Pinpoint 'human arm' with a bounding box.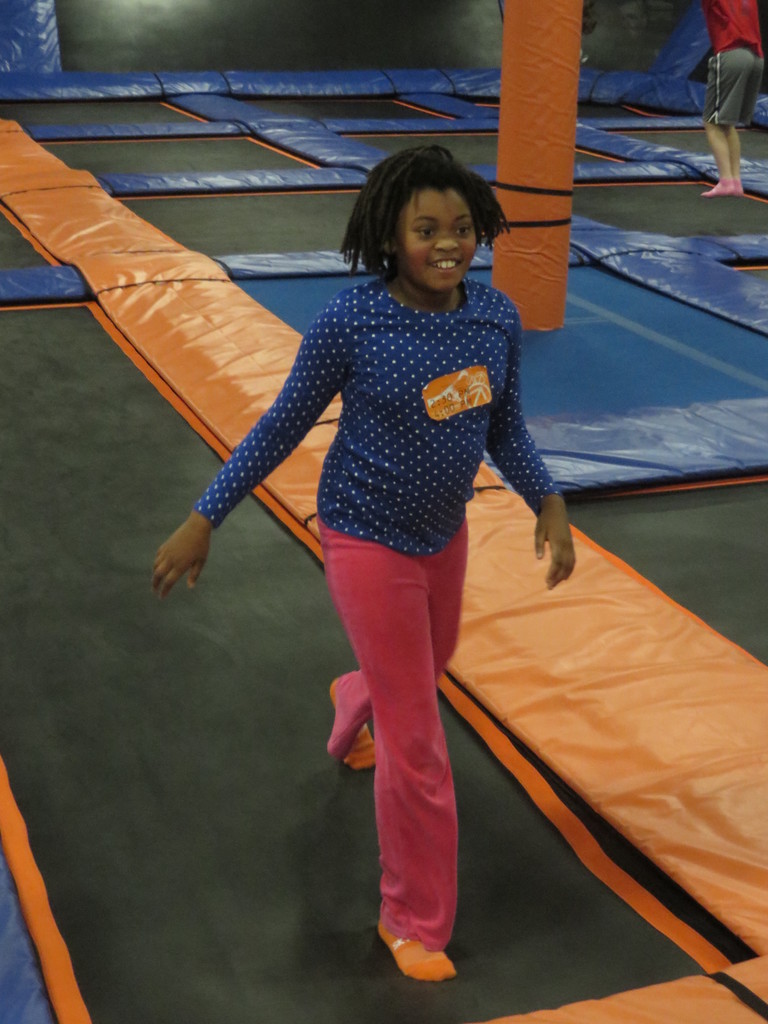
<bbox>189, 326, 359, 543</bbox>.
